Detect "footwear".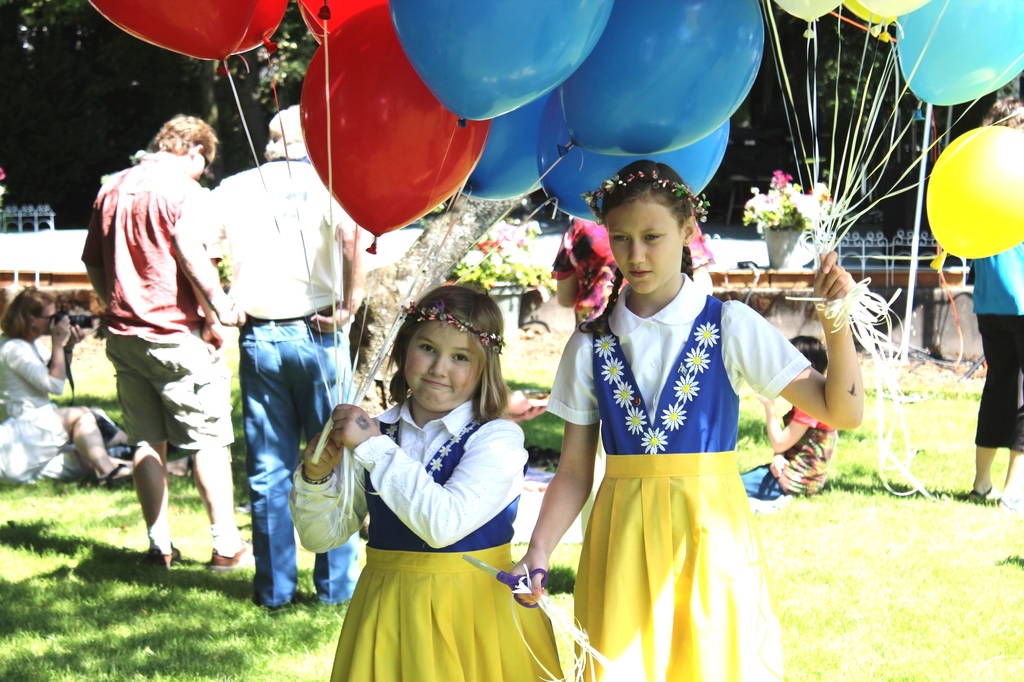
Detected at box(948, 487, 1002, 505).
